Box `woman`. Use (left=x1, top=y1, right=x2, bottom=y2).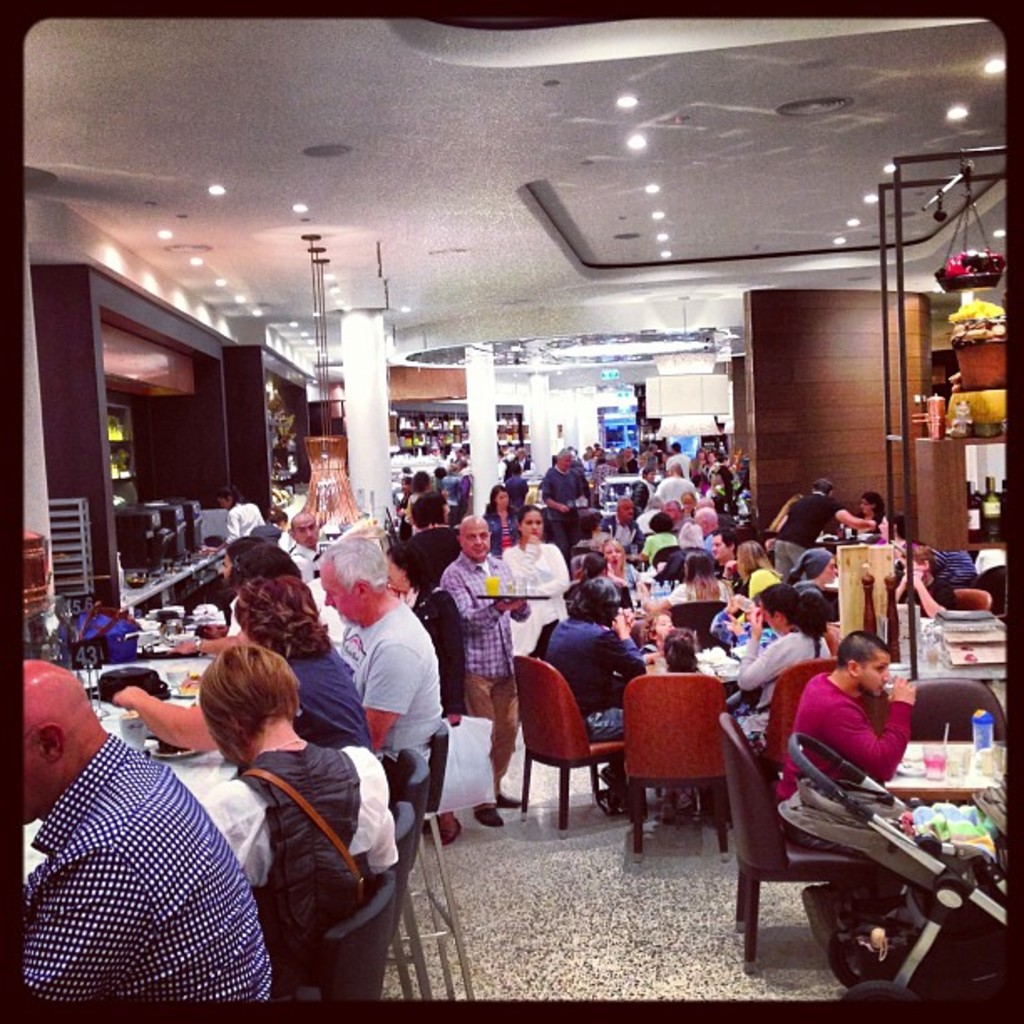
(left=194, top=637, right=402, bottom=1002).
